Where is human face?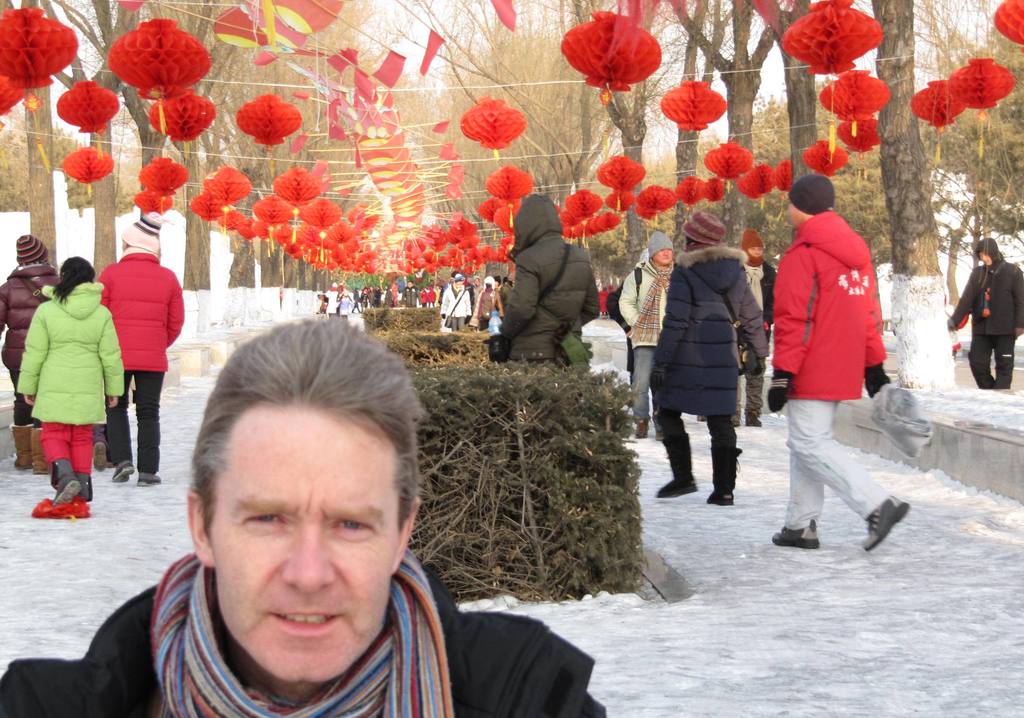
(x1=655, y1=247, x2=674, y2=267).
